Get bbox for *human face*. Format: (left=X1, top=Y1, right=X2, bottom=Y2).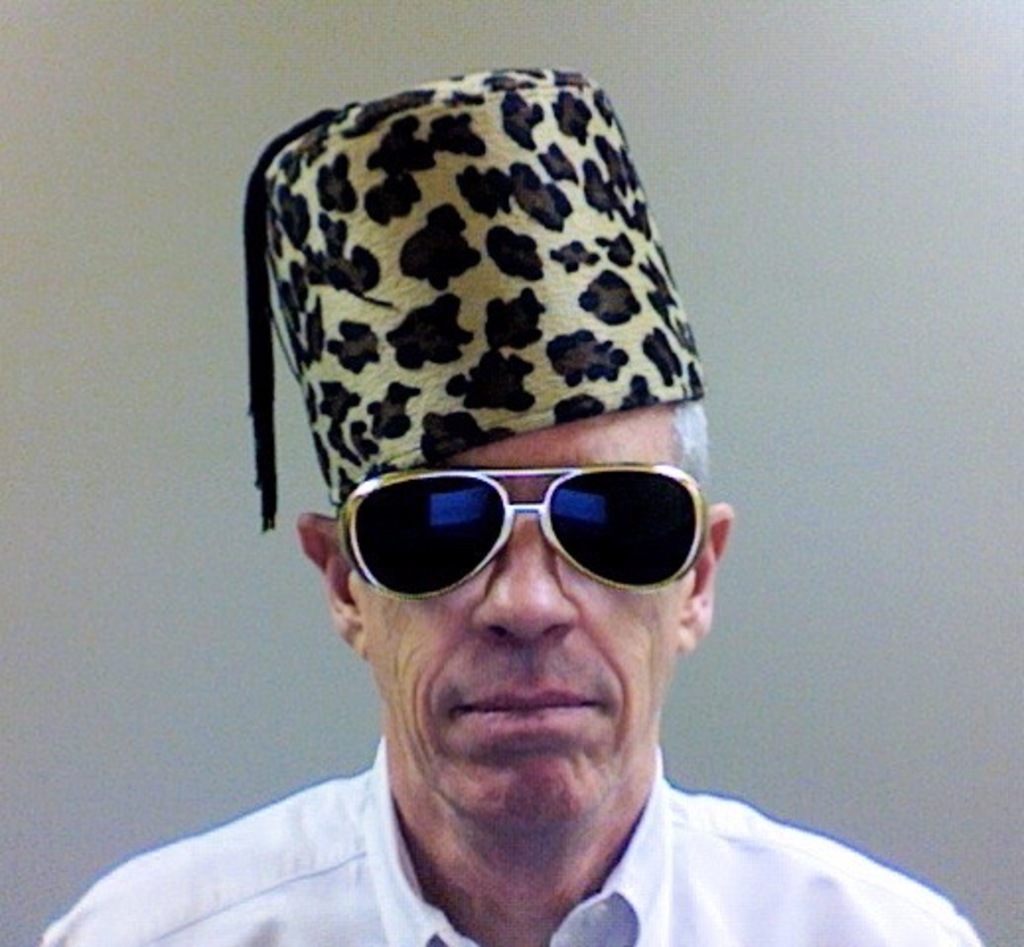
(left=355, top=406, right=687, bottom=835).
